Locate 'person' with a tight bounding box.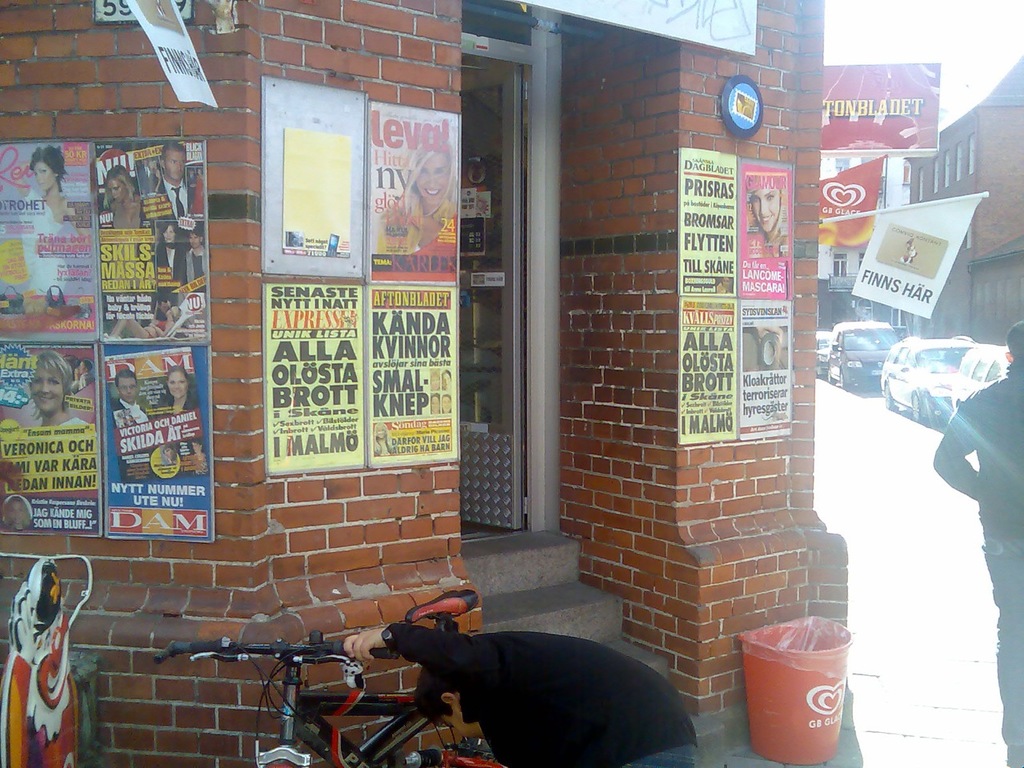
box=[395, 142, 454, 246].
